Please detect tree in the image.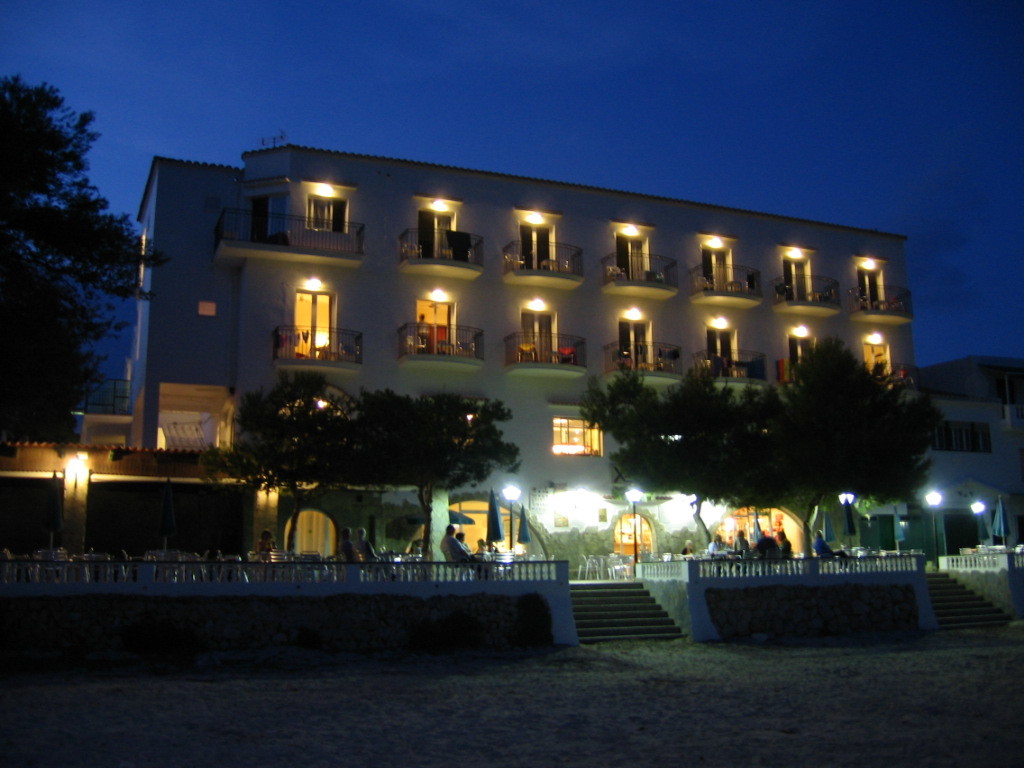
4,68,175,459.
